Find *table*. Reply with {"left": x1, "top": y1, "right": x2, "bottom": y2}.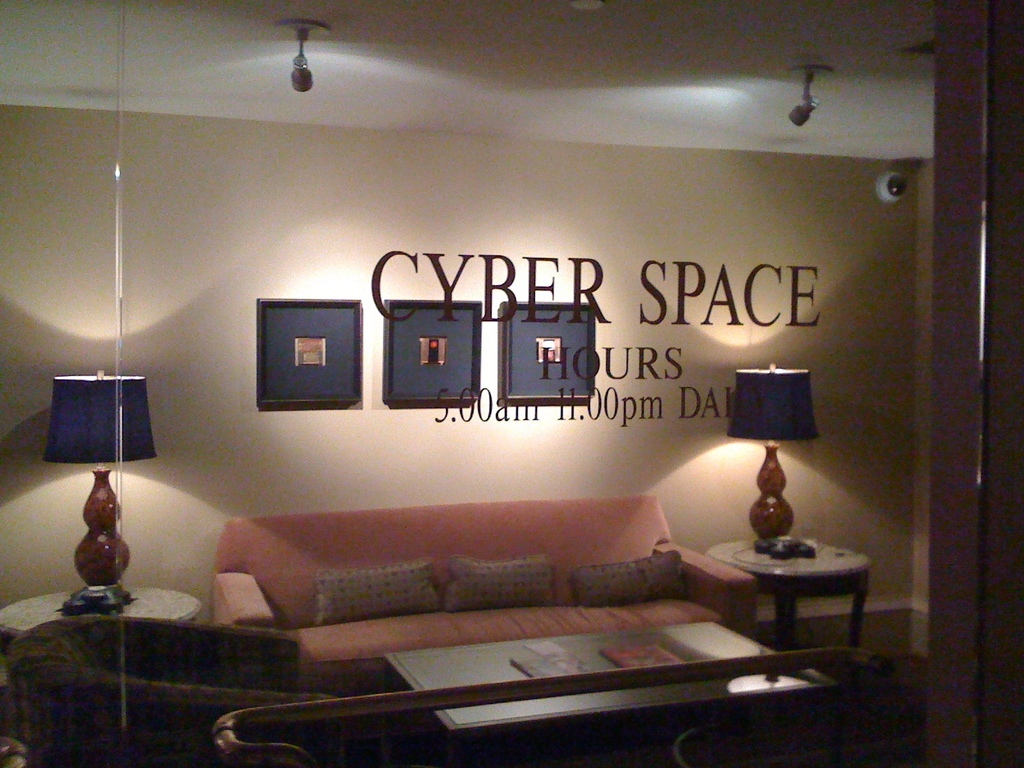
{"left": 0, "top": 582, "right": 198, "bottom": 644}.
